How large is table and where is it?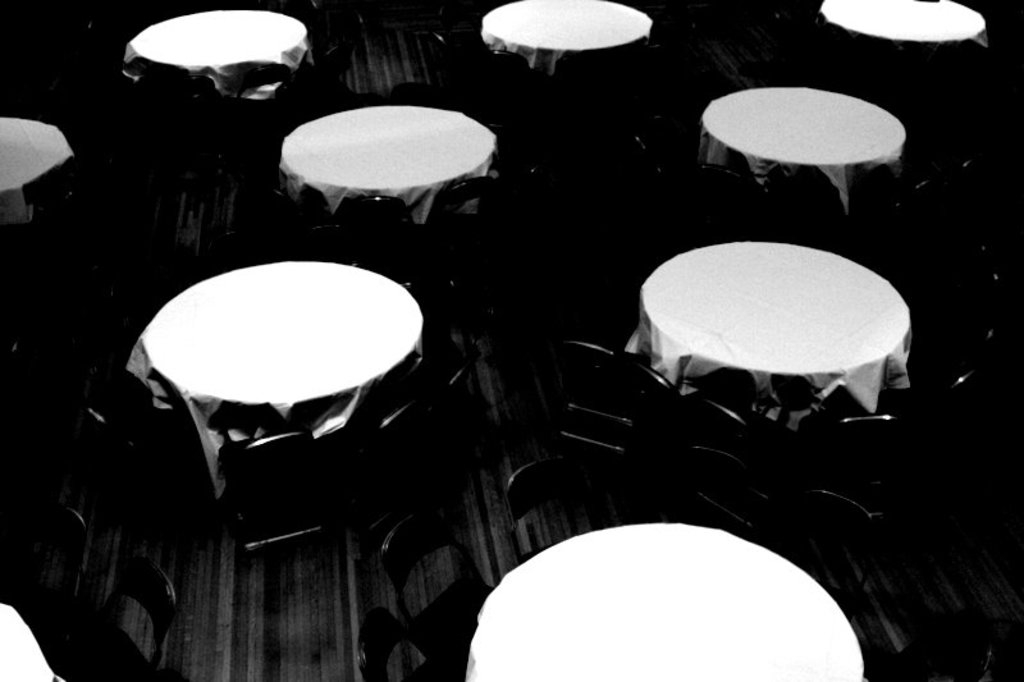
Bounding box: (left=466, top=517, right=869, bottom=681).
